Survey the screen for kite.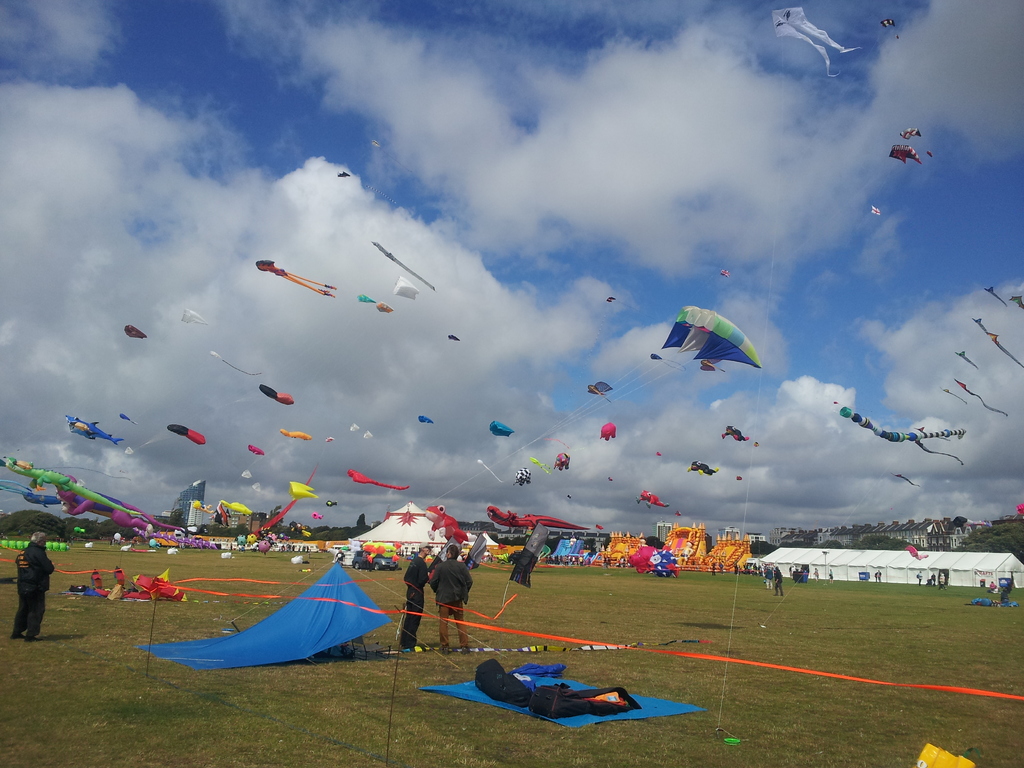
Survey found: 891/472/922/490.
